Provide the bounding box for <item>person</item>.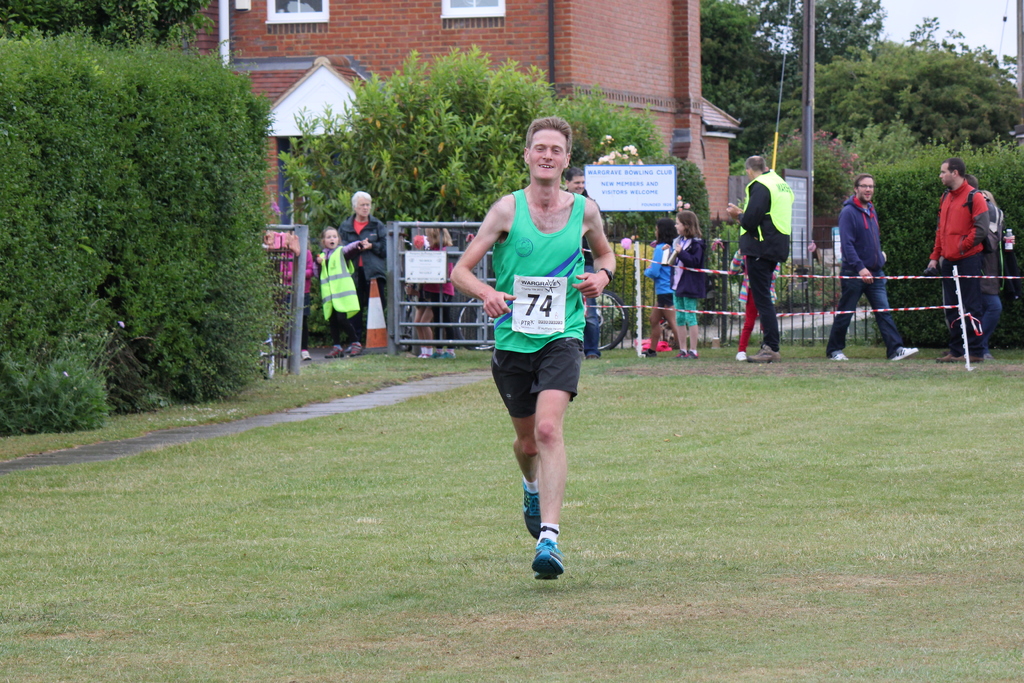
[left=448, top=119, right=620, bottom=583].
